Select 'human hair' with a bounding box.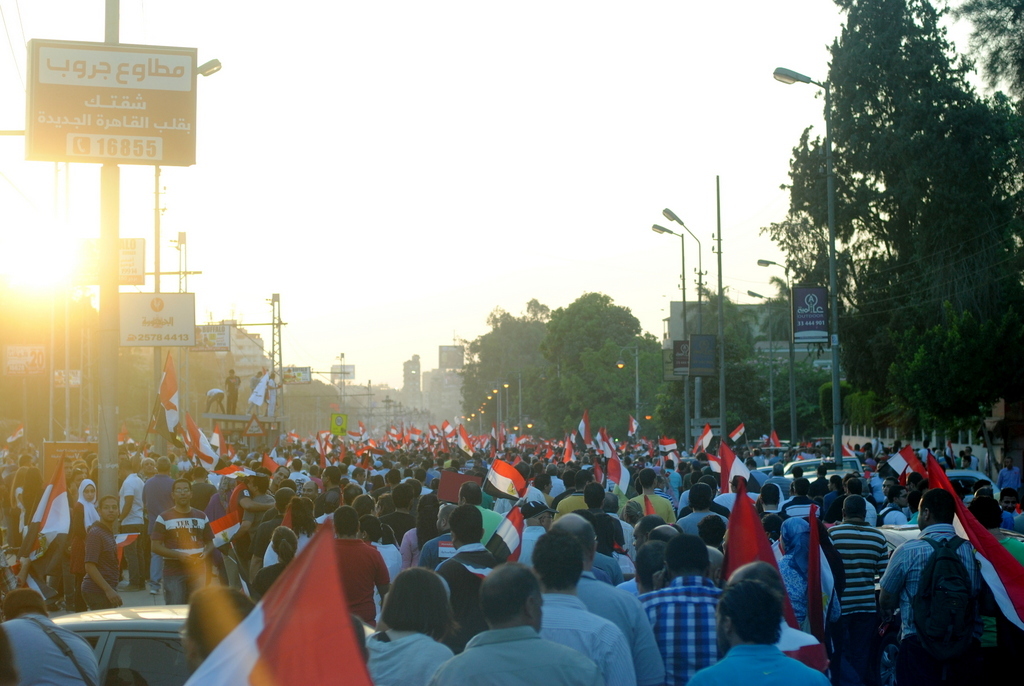
pyautogui.locateOnScreen(755, 479, 782, 501).
